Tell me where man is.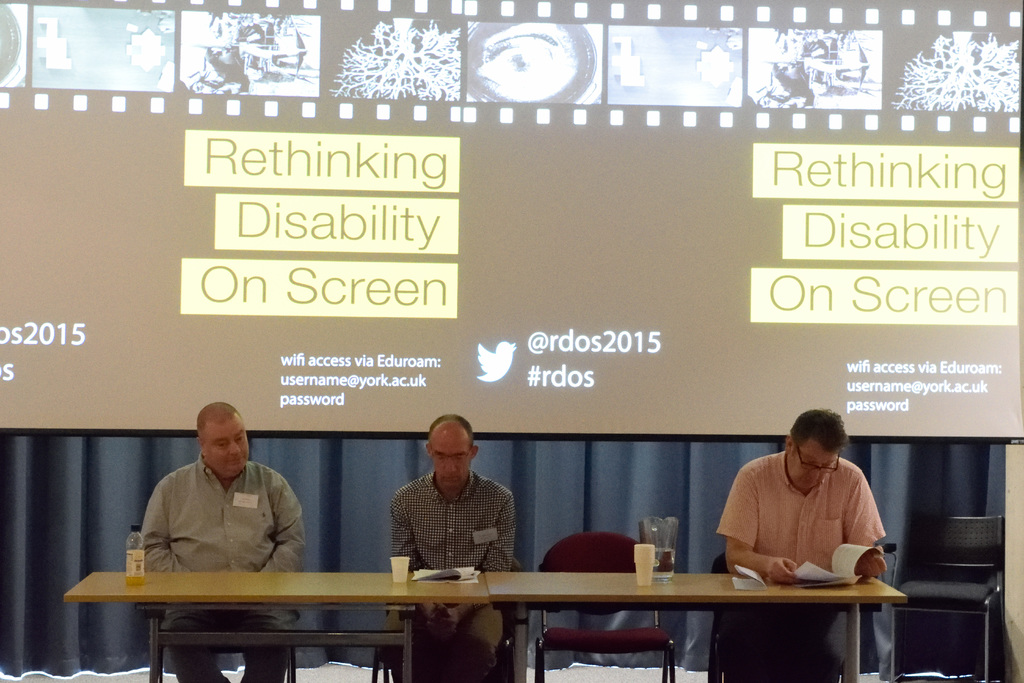
man is at l=717, t=402, r=889, b=682.
